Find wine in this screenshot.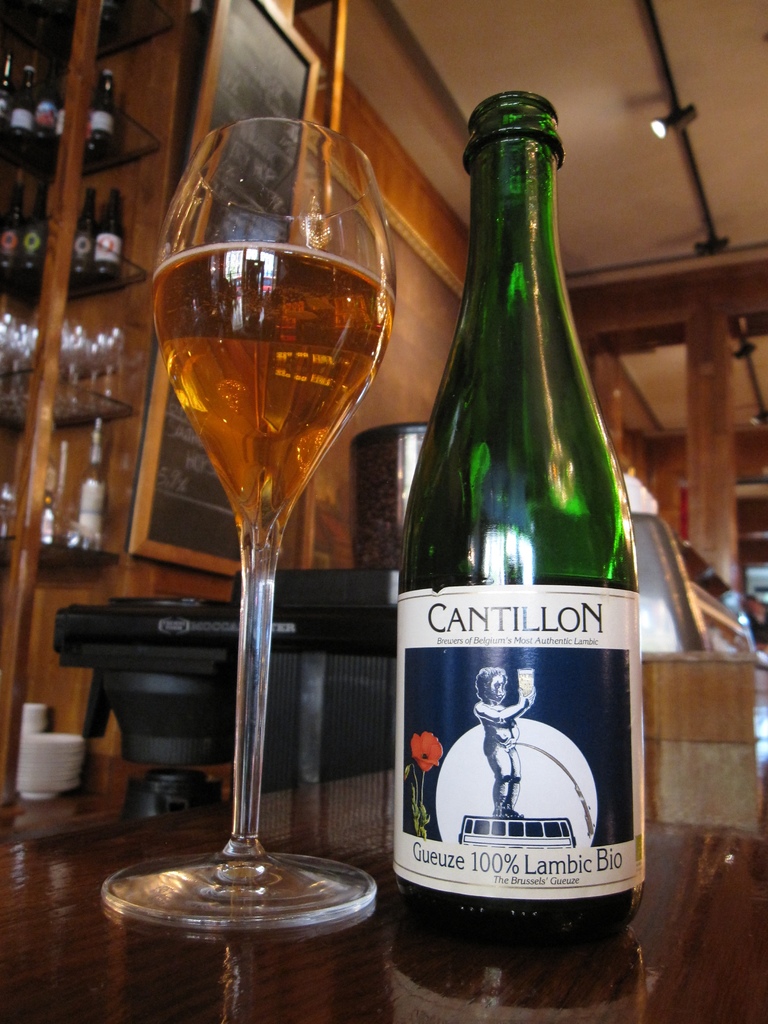
The bounding box for wine is region(393, 572, 644, 946).
